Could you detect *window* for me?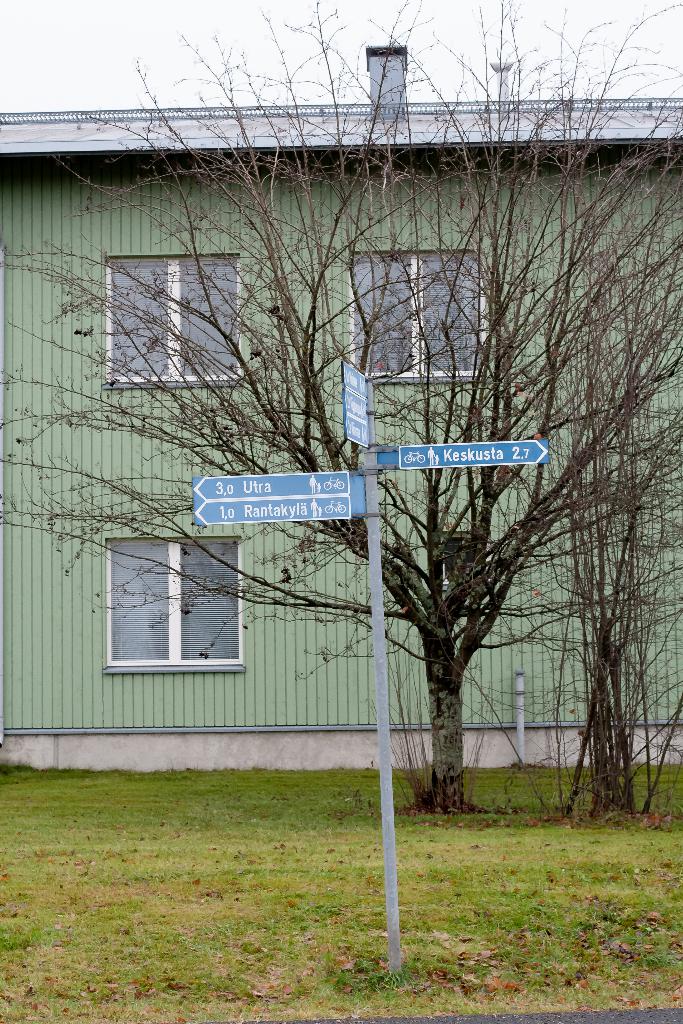
Detection result: (92,239,261,416).
